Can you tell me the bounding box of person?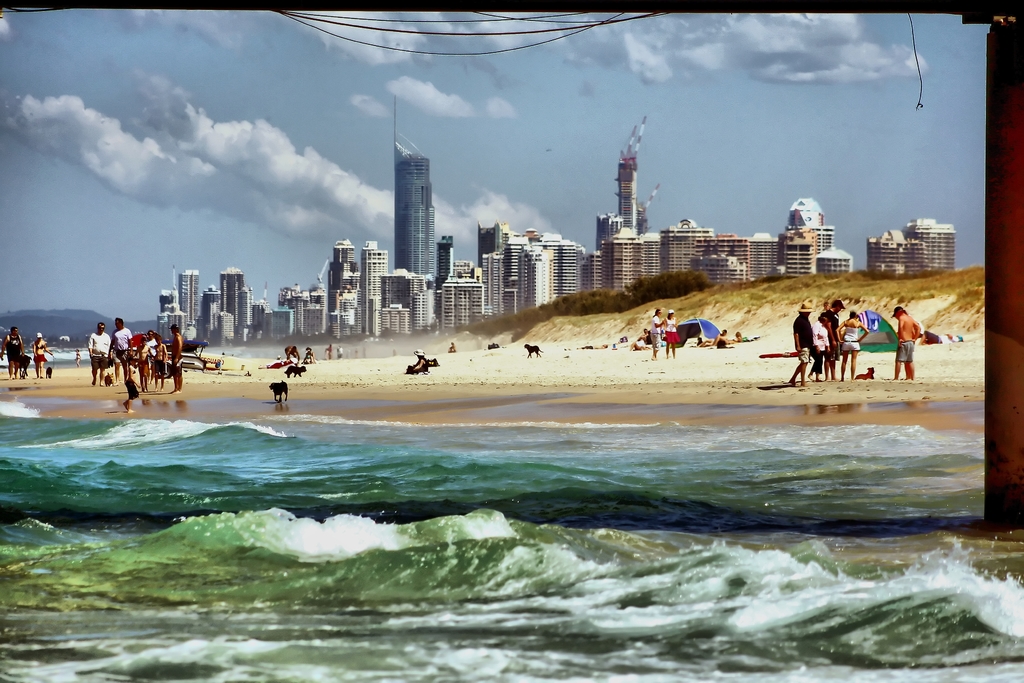
824/299/847/383.
